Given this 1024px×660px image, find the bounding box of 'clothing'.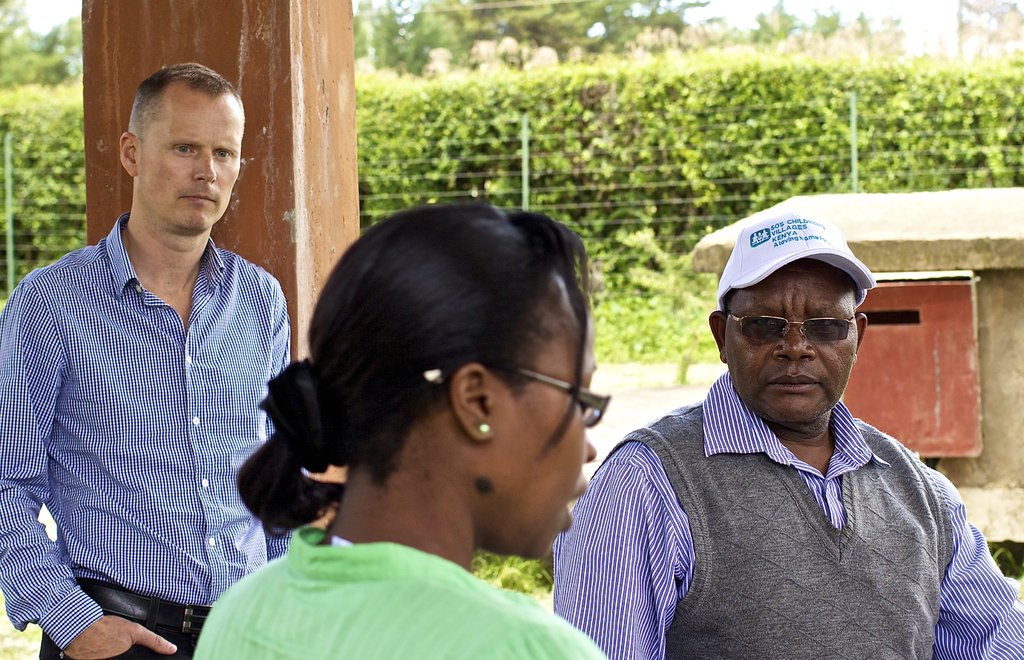
box=[552, 375, 1023, 659].
